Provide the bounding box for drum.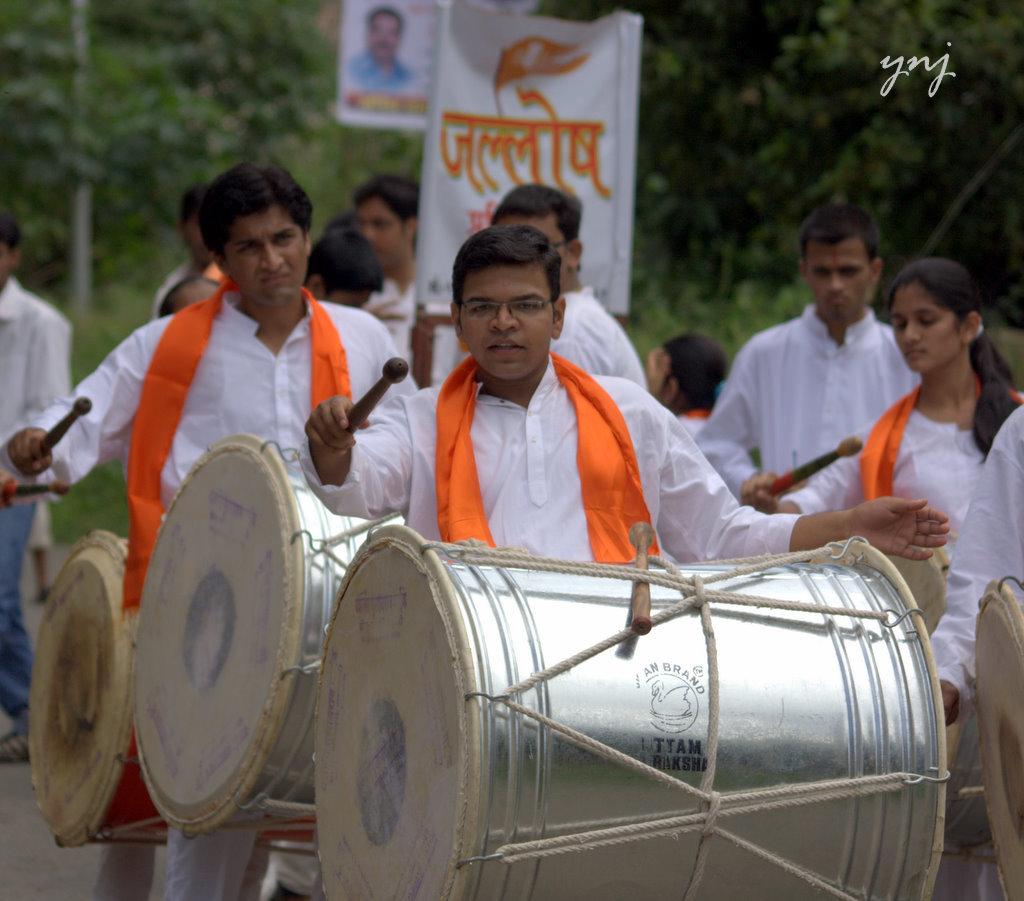
x1=979, y1=575, x2=1023, y2=900.
